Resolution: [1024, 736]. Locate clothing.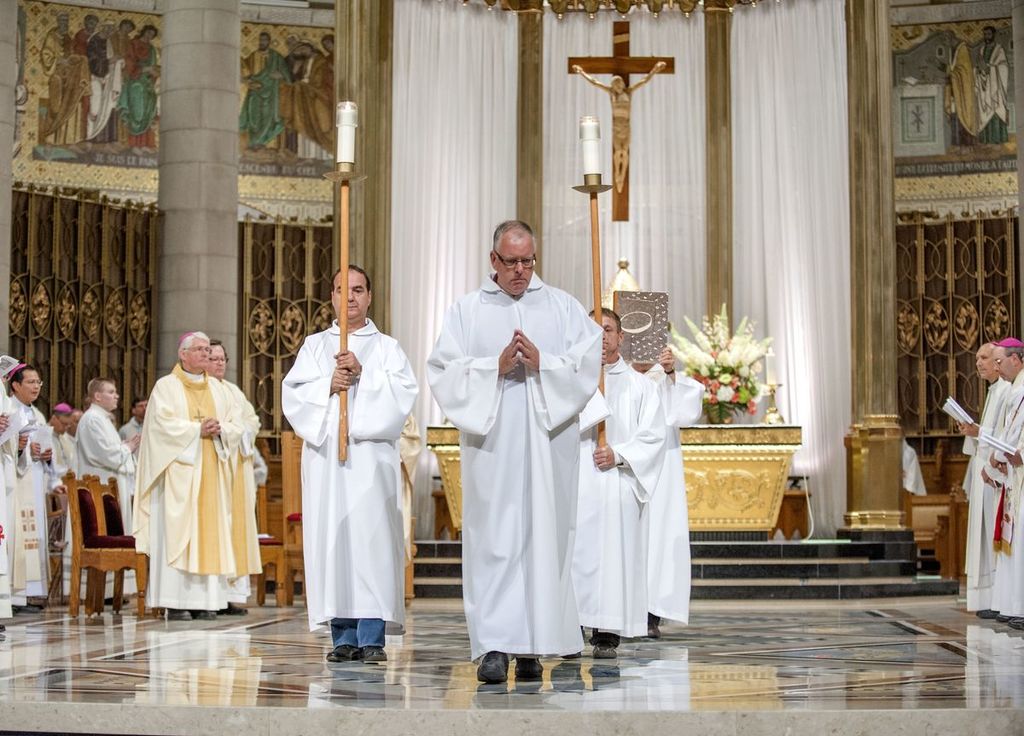
crop(57, 435, 80, 597).
